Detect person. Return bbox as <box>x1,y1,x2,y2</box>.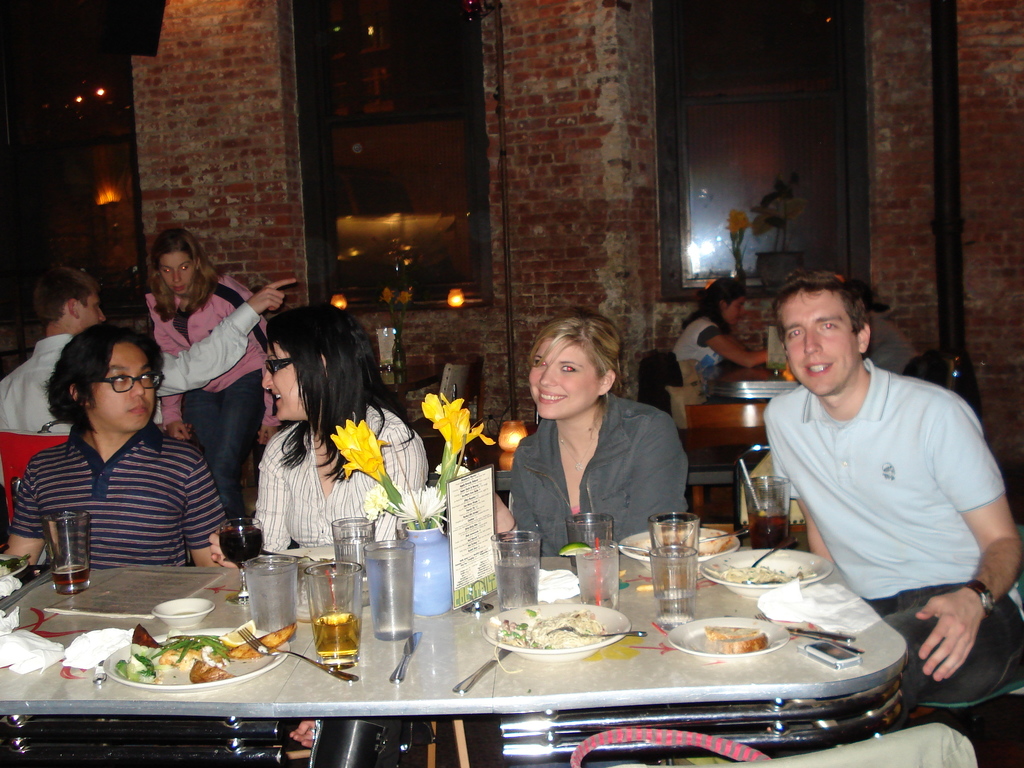
<box>1,257,297,444</box>.
